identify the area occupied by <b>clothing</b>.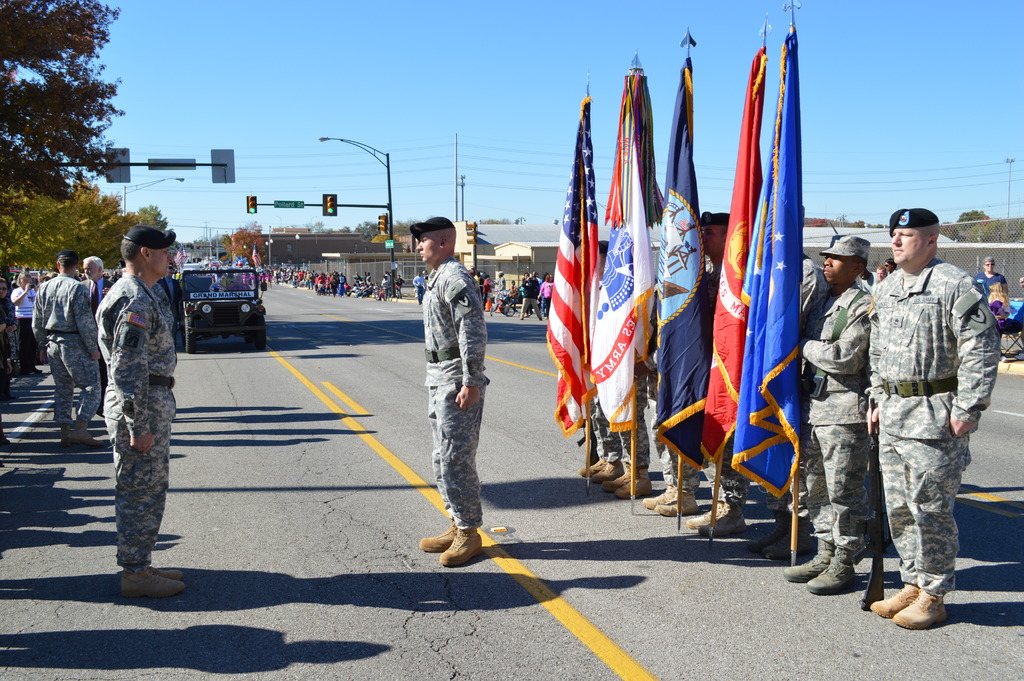
Area: region(516, 279, 542, 316).
